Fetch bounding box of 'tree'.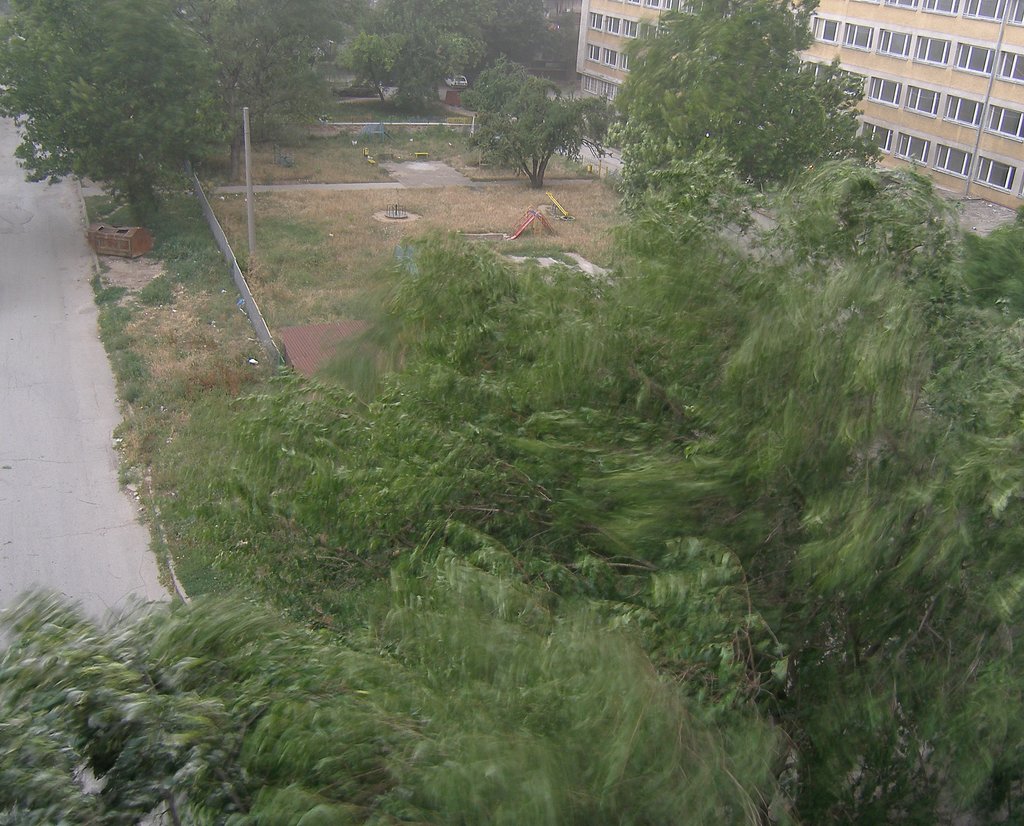
Bbox: {"left": 327, "top": 22, "right": 408, "bottom": 104}.
